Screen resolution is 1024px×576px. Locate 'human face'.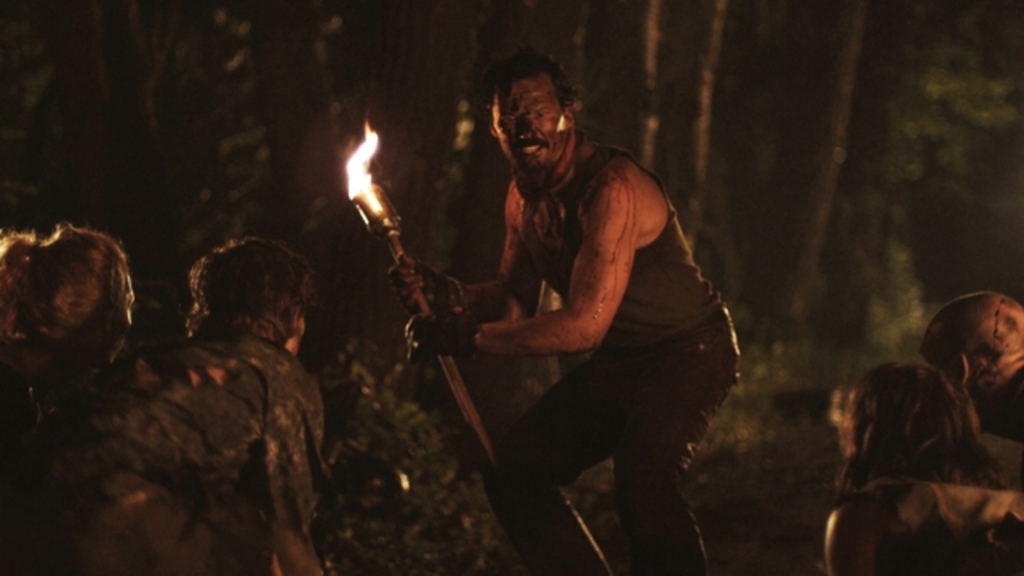
51, 238, 128, 317.
